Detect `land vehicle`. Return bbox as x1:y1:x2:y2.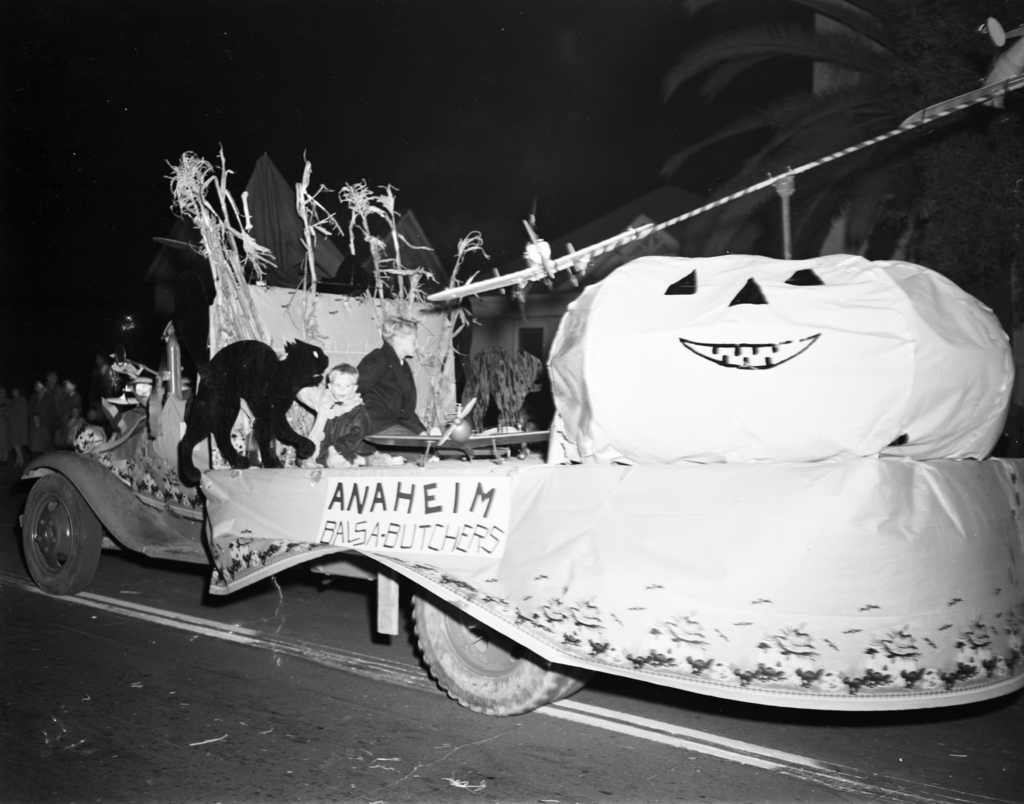
17:151:1023:717.
